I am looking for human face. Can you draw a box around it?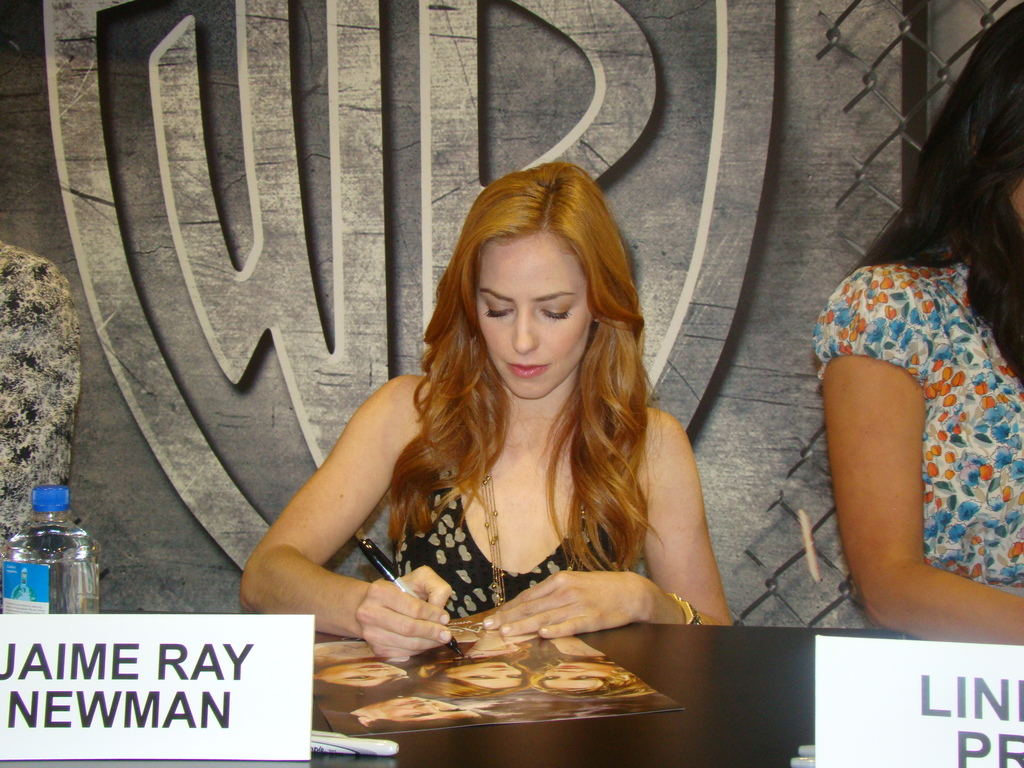
Sure, the bounding box is Rect(1009, 182, 1023, 214).
